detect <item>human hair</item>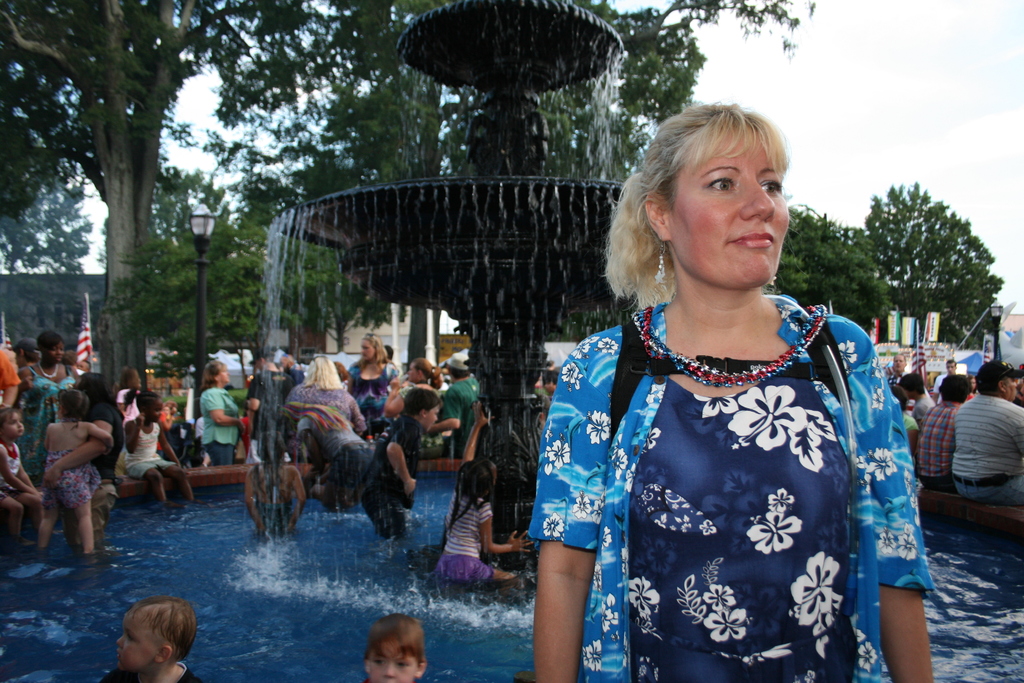
bbox=(402, 388, 445, 416)
